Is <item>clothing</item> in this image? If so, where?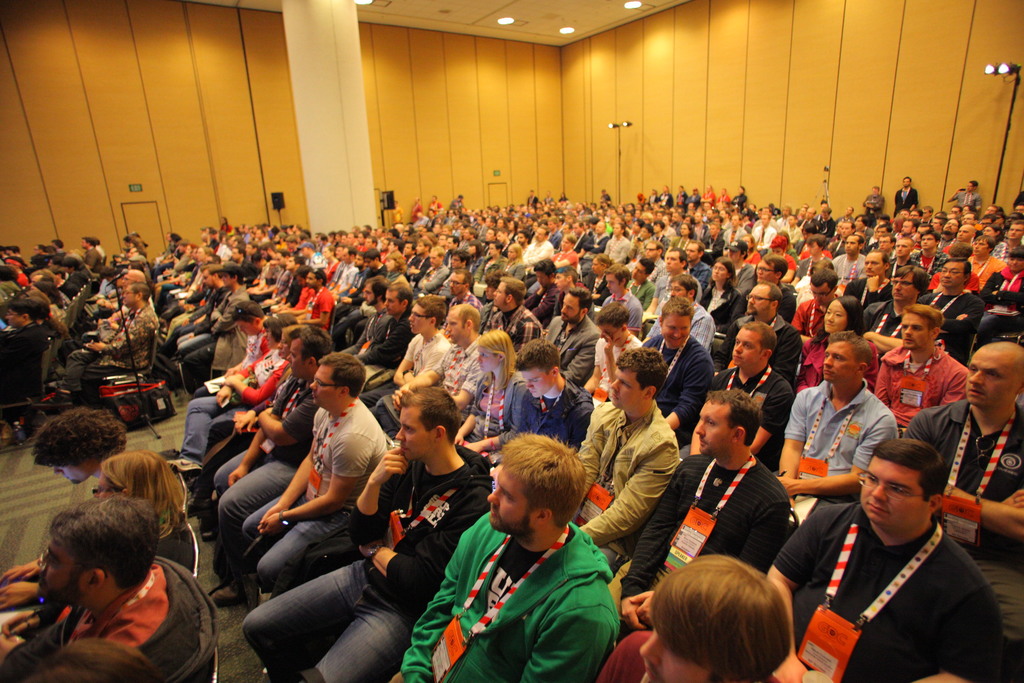
Yes, at detection(180, 342, 294, 465).
